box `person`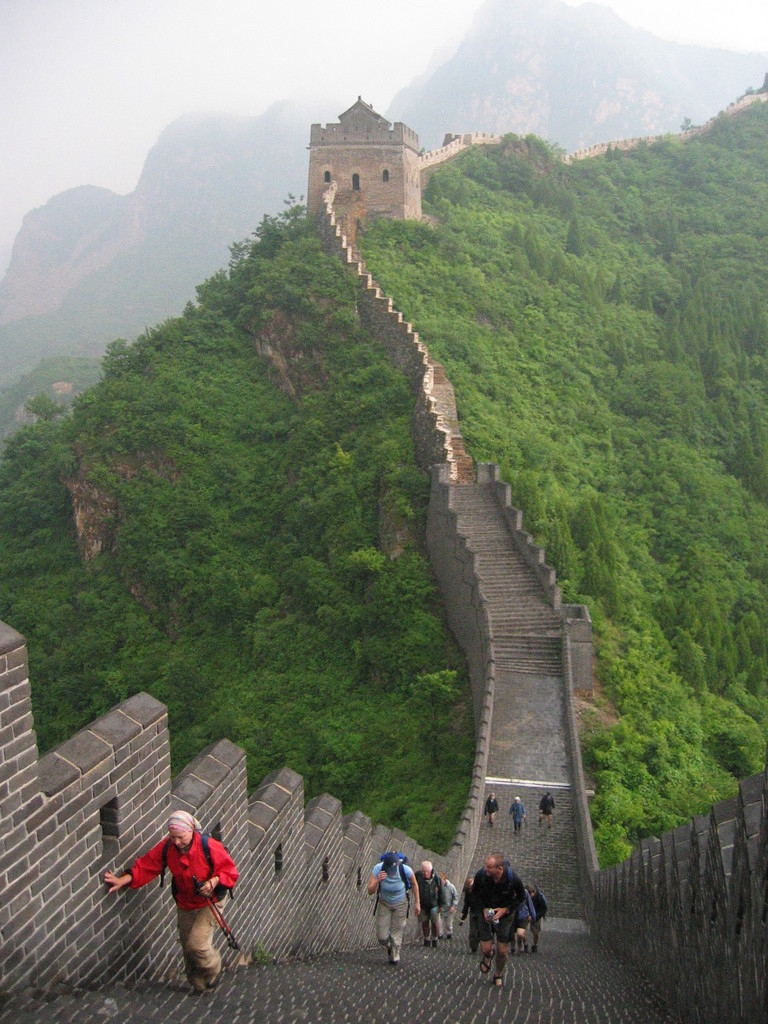
<bbox>527, 881, 547, 953</bbox>
